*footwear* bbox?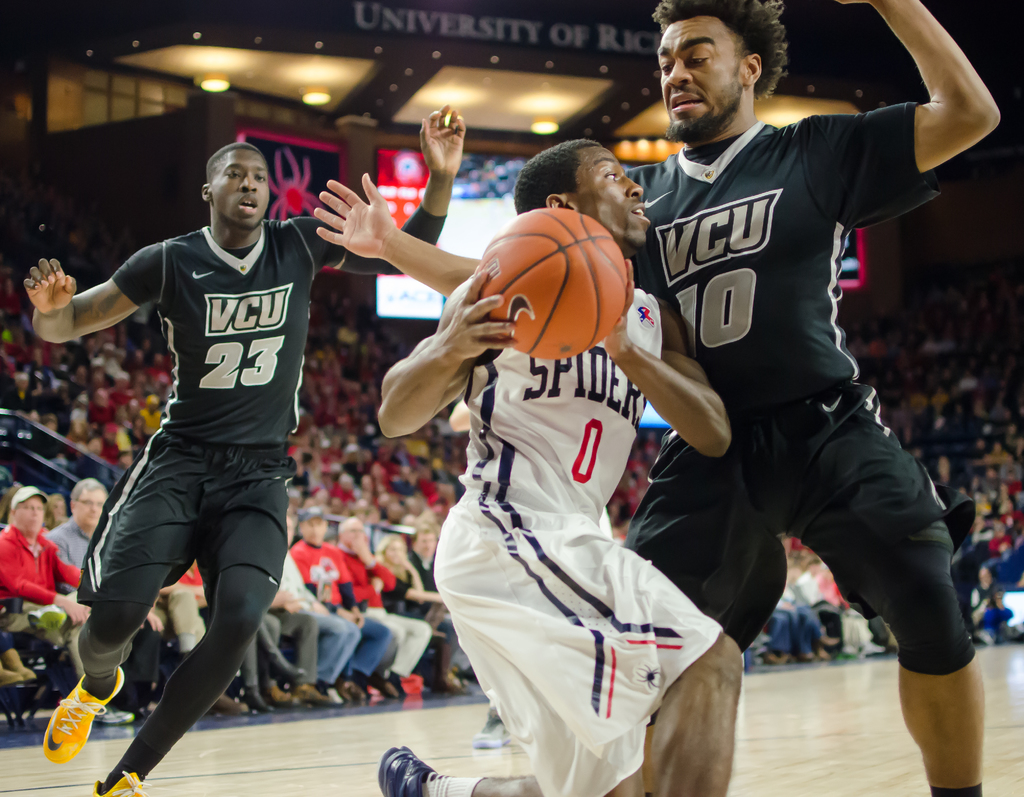
<bbox>860, 637, 888, 656</bbox>
